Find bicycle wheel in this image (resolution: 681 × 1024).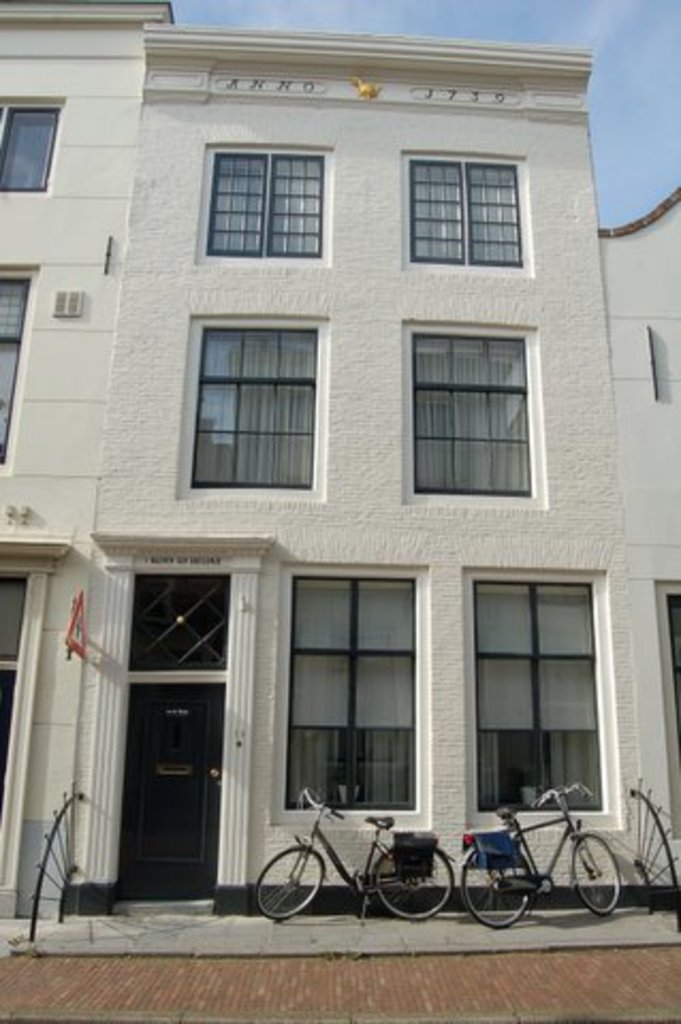
crop(568, 832, 619, 915).
